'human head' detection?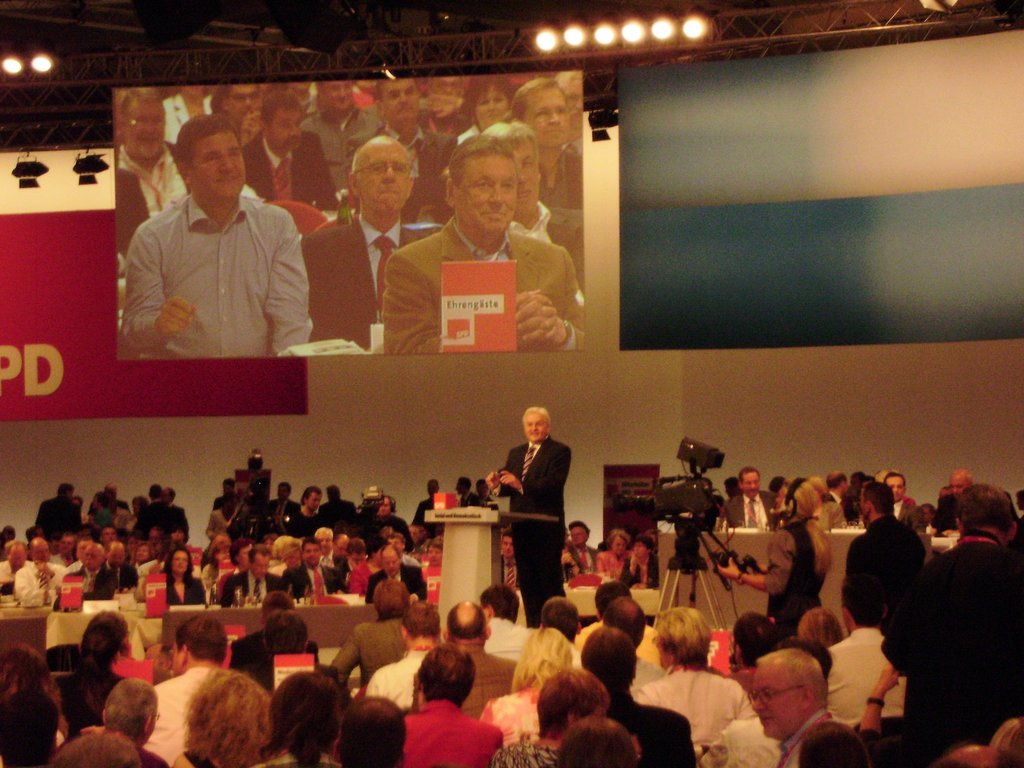
<box>482,119,541,214</box>
